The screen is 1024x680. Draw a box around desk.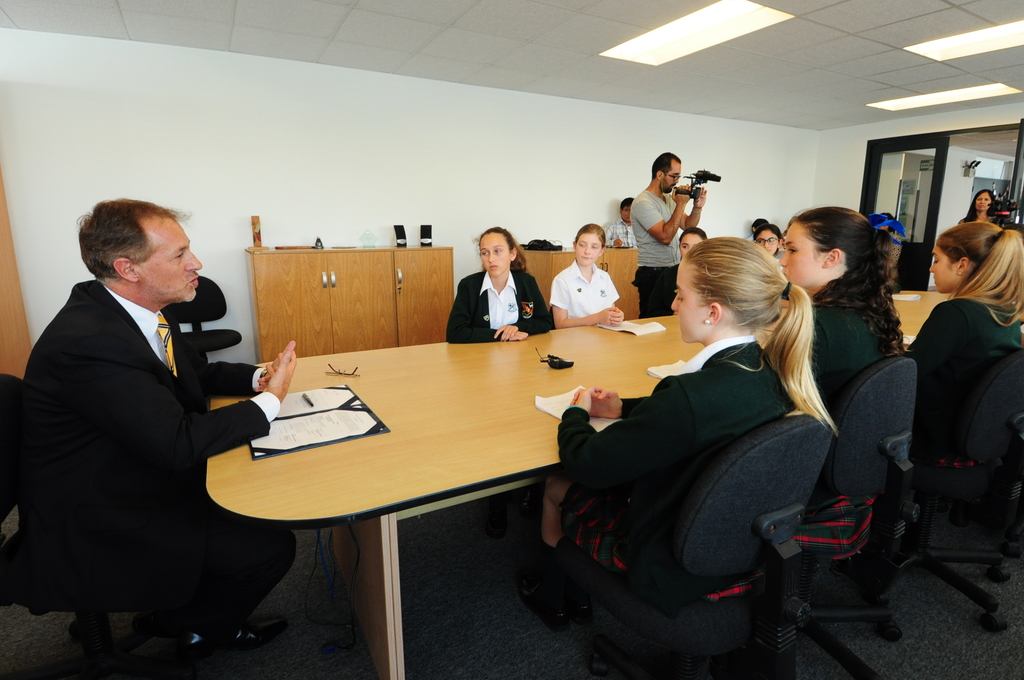
(left=204, top=298, right=810, bottom=597).
